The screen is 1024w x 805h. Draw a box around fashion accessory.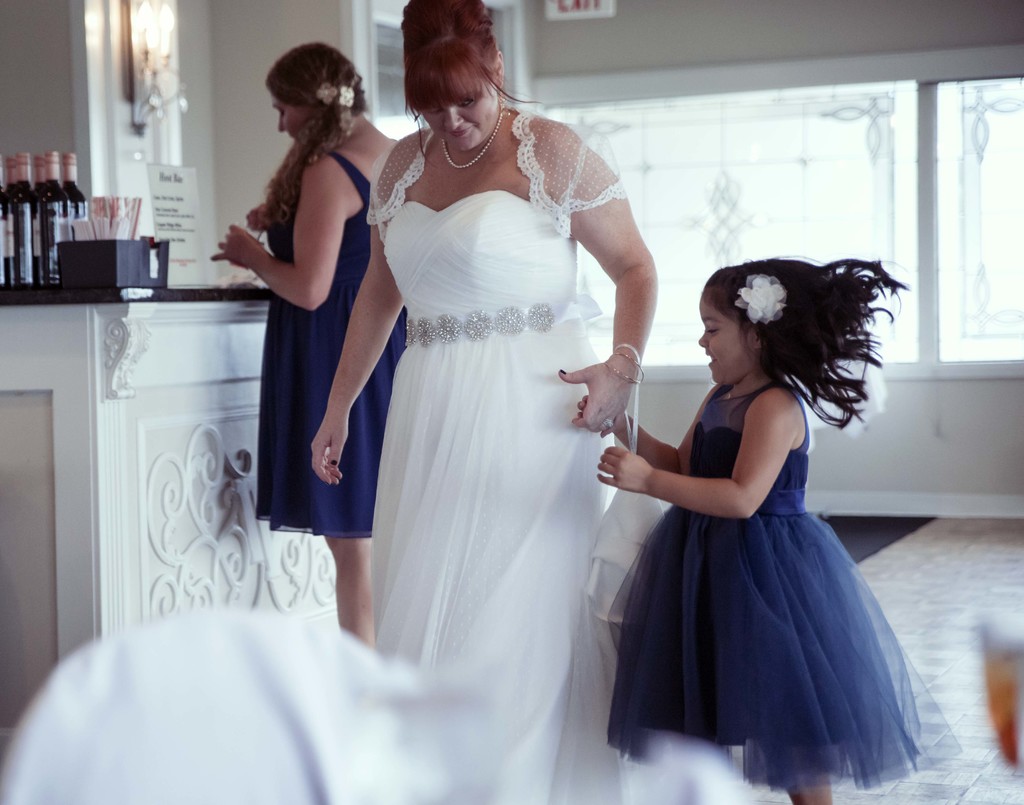
734,270,792,325.
